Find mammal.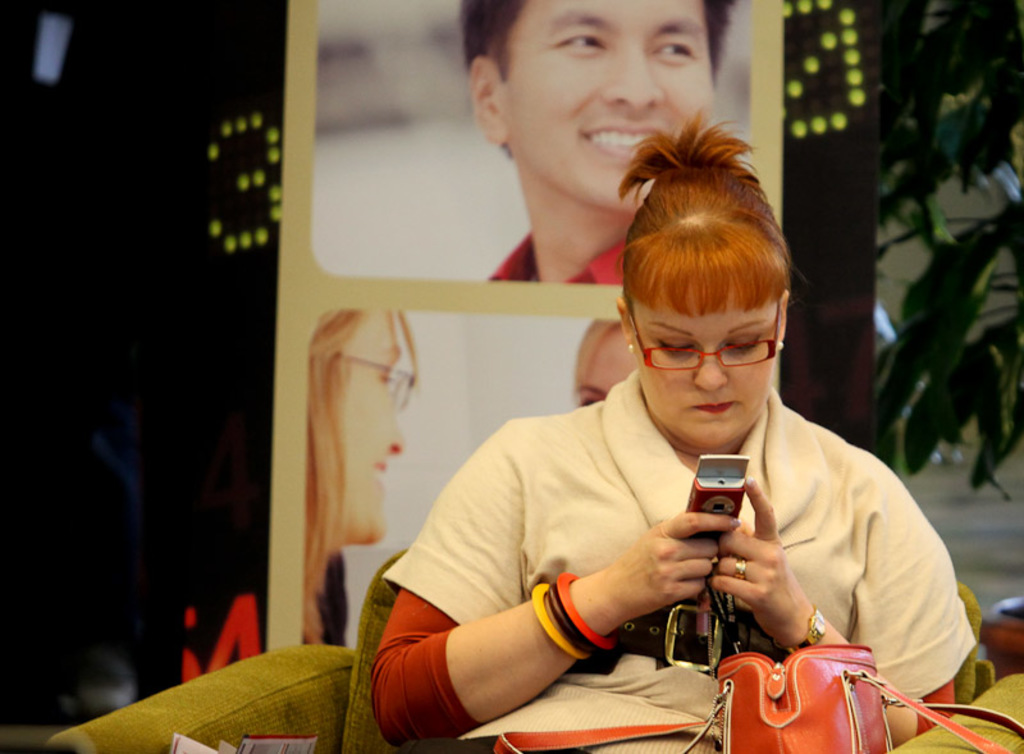
l=458, t=0, r=742, b=280.
